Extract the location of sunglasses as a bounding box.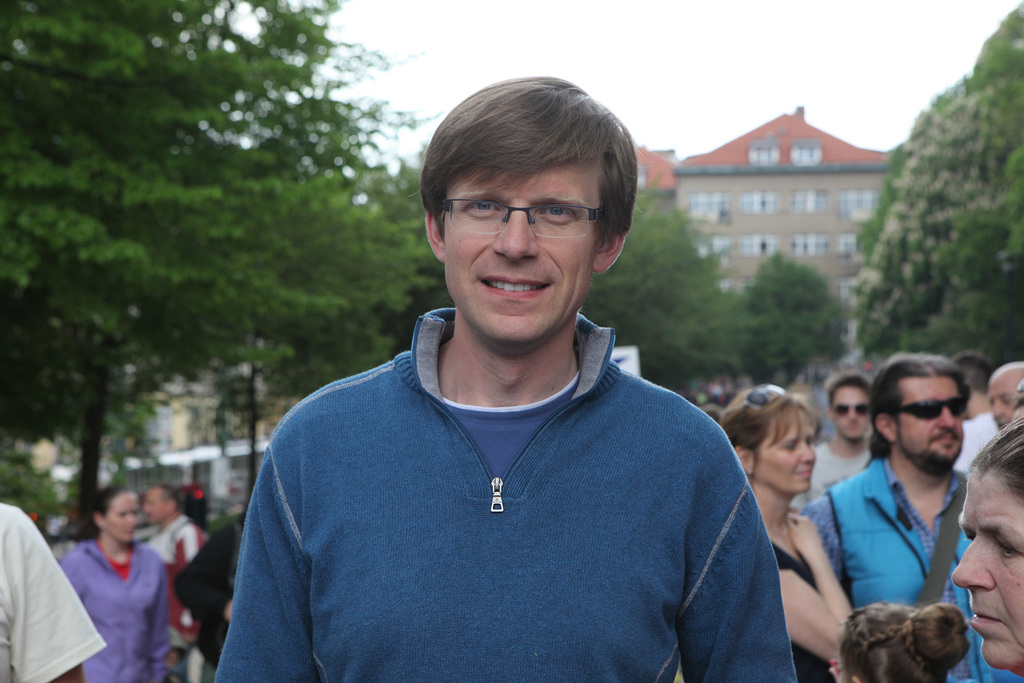
region(744, 385, 788, 411).
